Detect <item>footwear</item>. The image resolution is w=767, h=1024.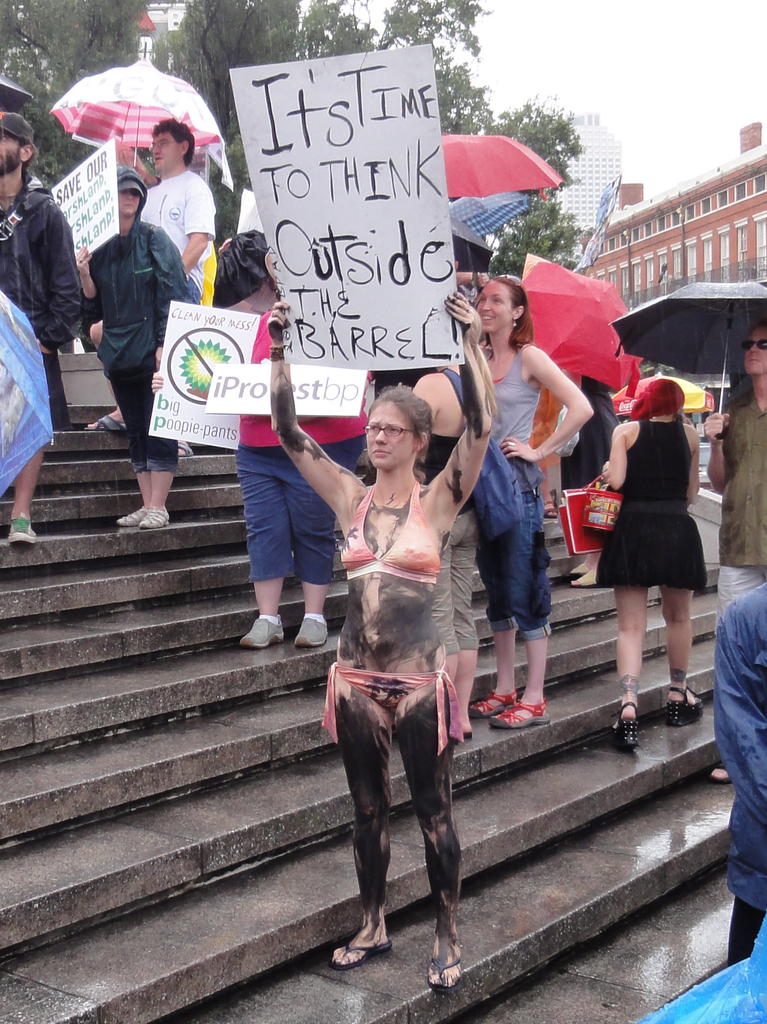
{"left": 296, "top": 614, "right": 336, "bottom": 648}.
